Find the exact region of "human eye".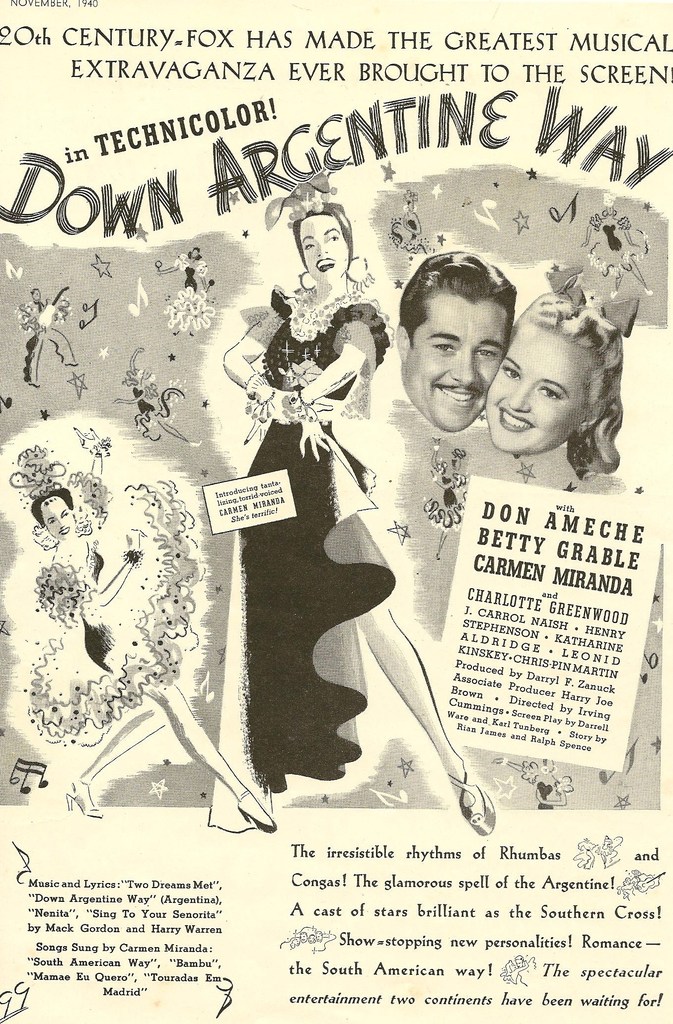
Exact region: l=499, t=360, r=520, b=376.
